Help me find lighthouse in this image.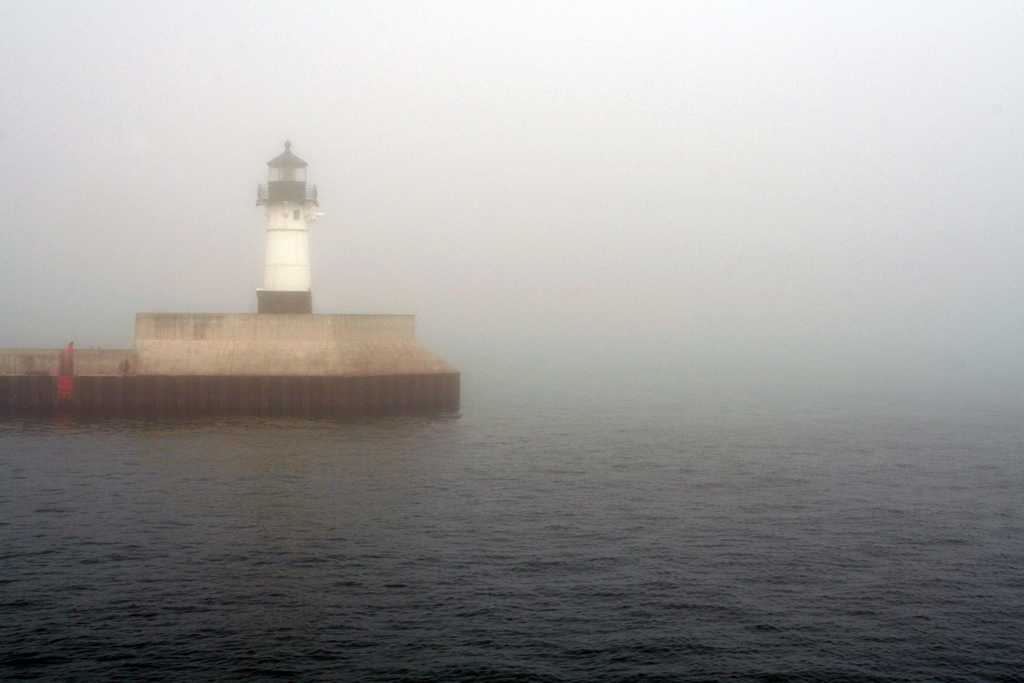
Found it: 214 104 345 350.
